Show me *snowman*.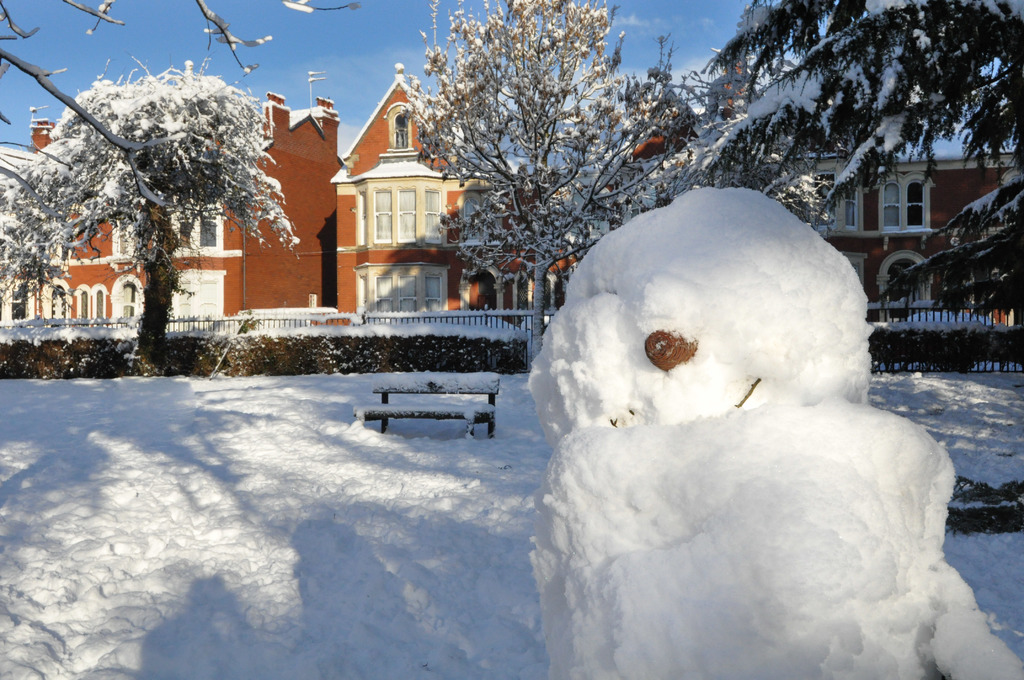
*snowman* is here: <region>525, 189, 954, 625</region>.
